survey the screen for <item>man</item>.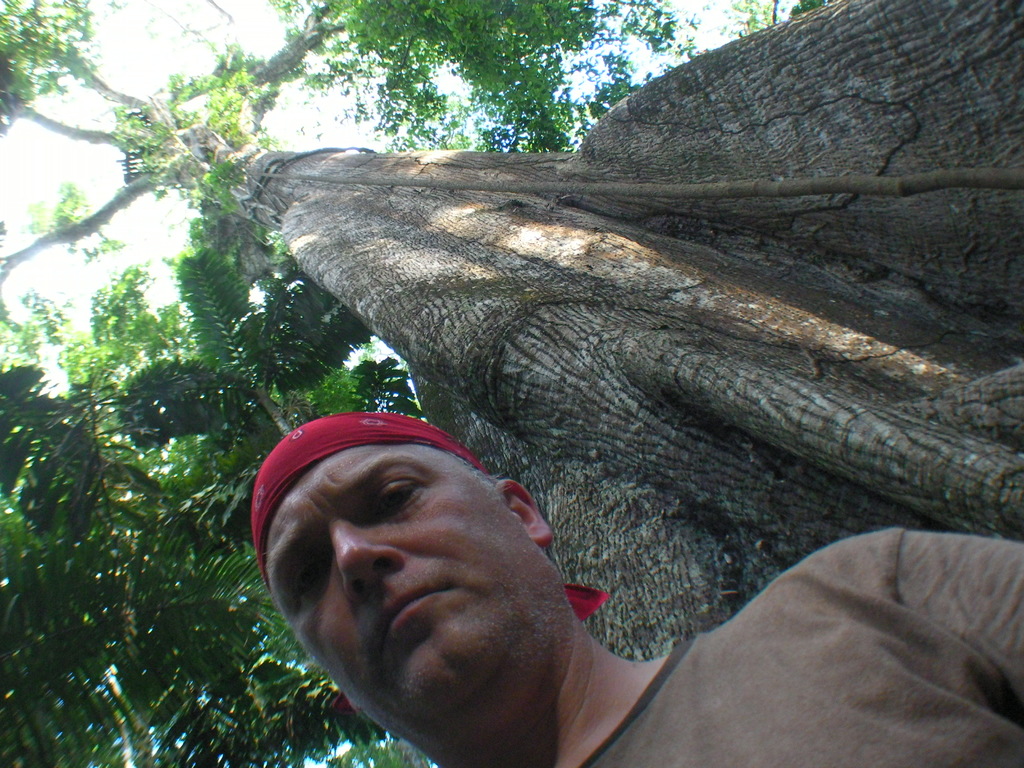
Survey found: detection(242, 399, 1021, 767).
